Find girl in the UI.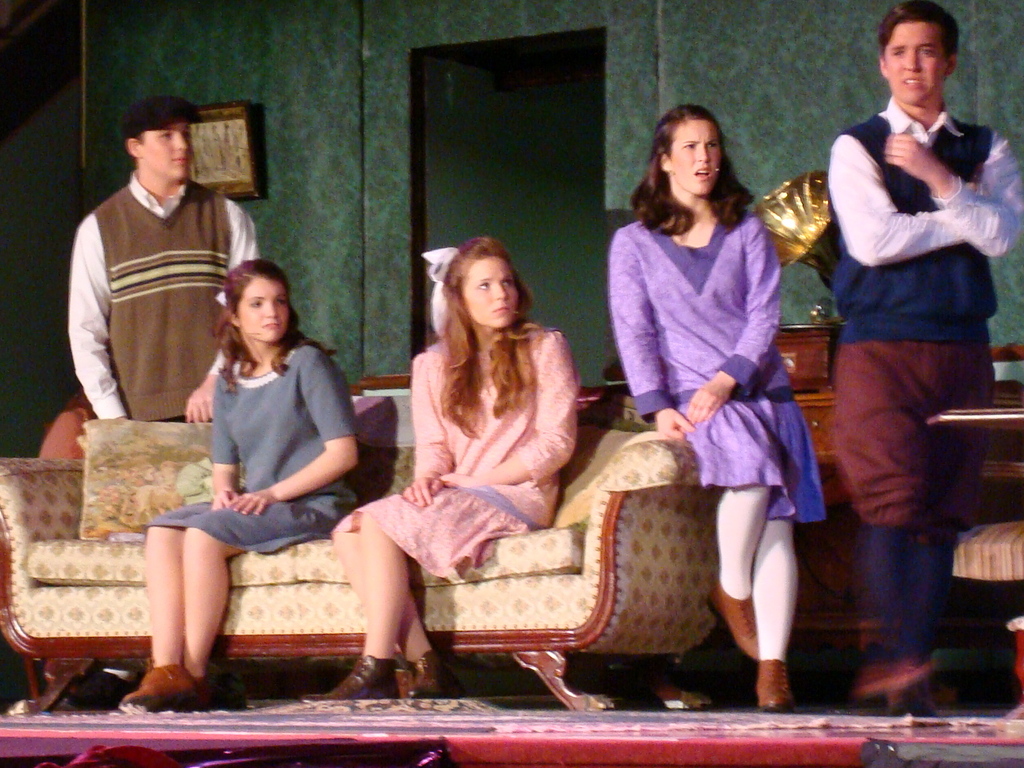
UI element at (left=119, top=259, right=362, bottom=711).
